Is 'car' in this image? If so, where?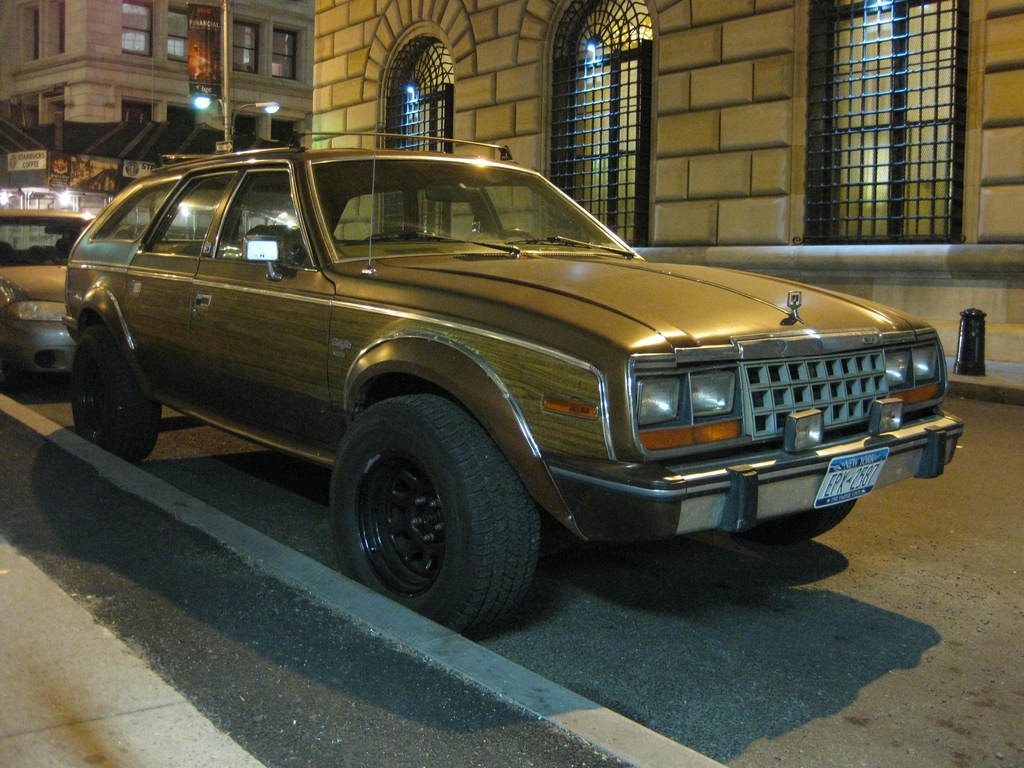
Yes, at region(59, 128, 964, 635).
